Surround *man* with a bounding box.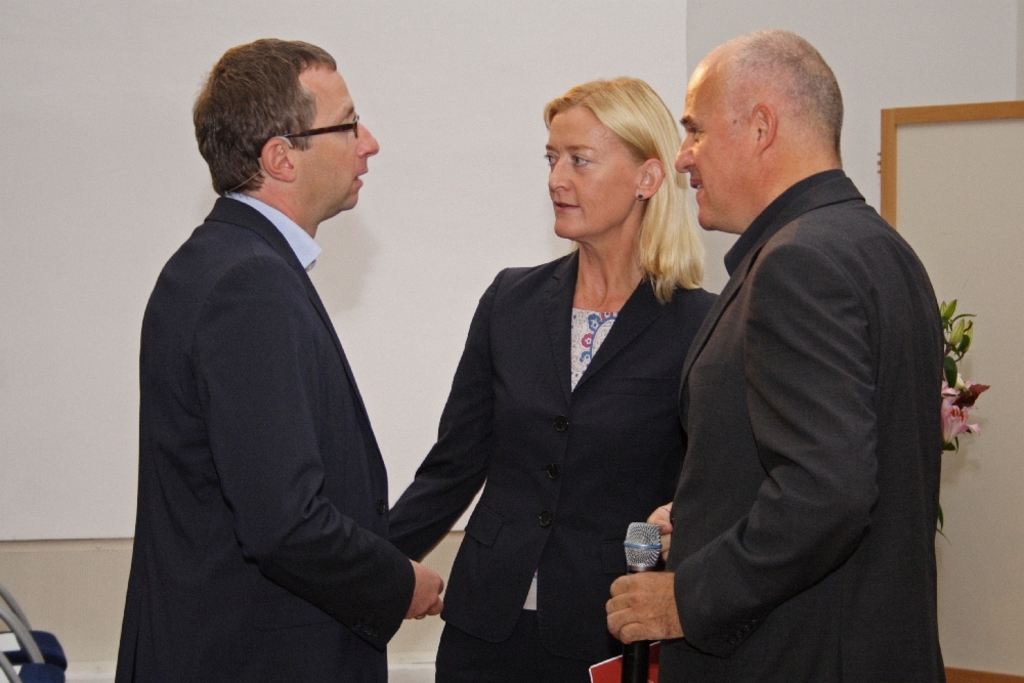
pyautogui.locateOnScreen(114, 37, 452, 682).
